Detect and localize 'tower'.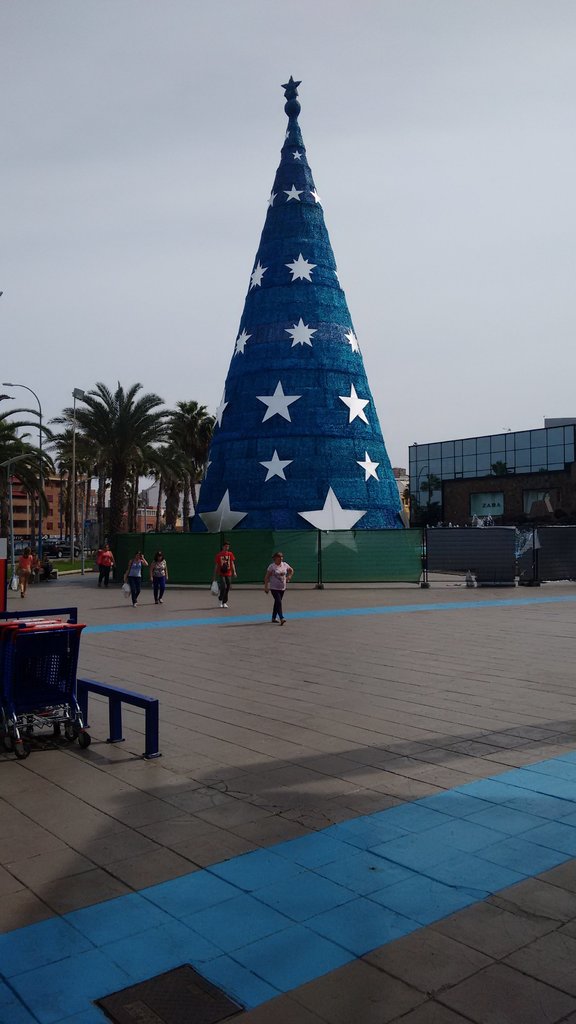
Localized at [189, 80, 426, 557].
